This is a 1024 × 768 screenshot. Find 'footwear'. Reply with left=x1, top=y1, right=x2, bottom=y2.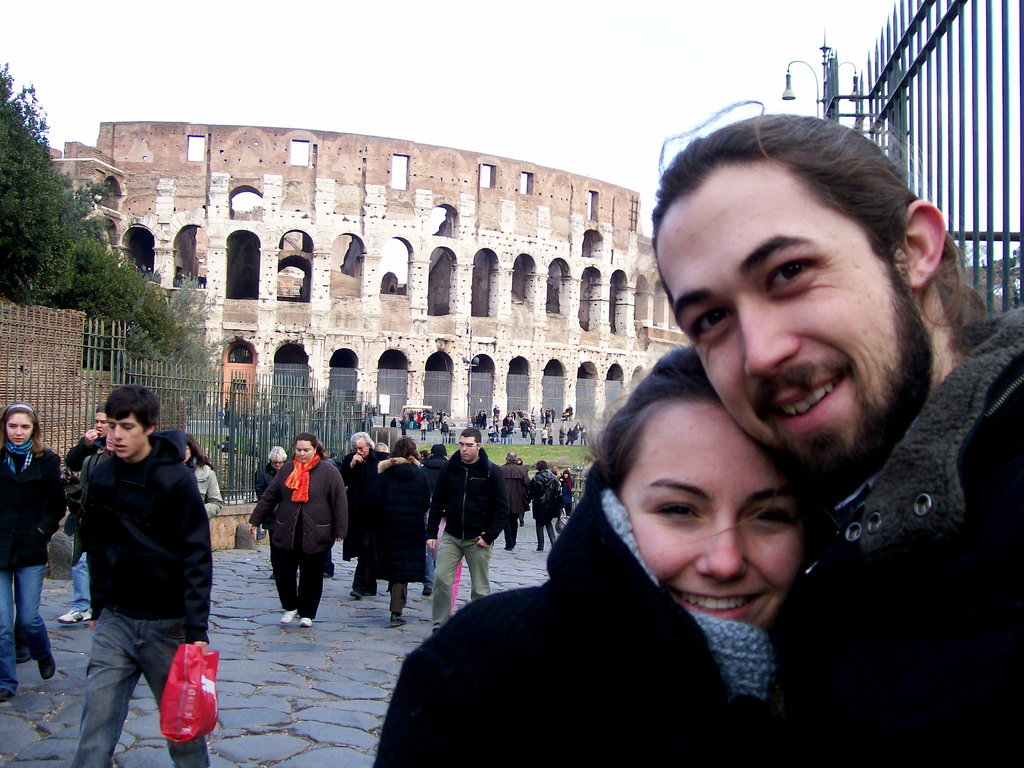
left=422, top=586, right=432, bottom=596.
